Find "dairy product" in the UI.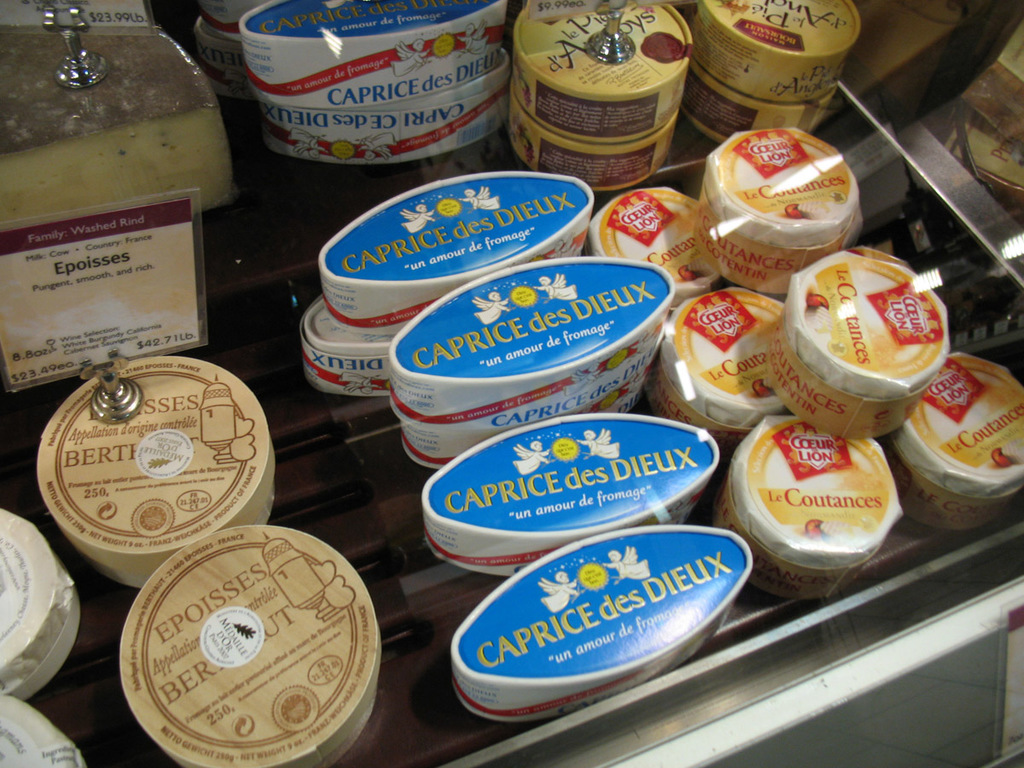
UI element at (x1=760, y1=242, x2=947, y2=439).
